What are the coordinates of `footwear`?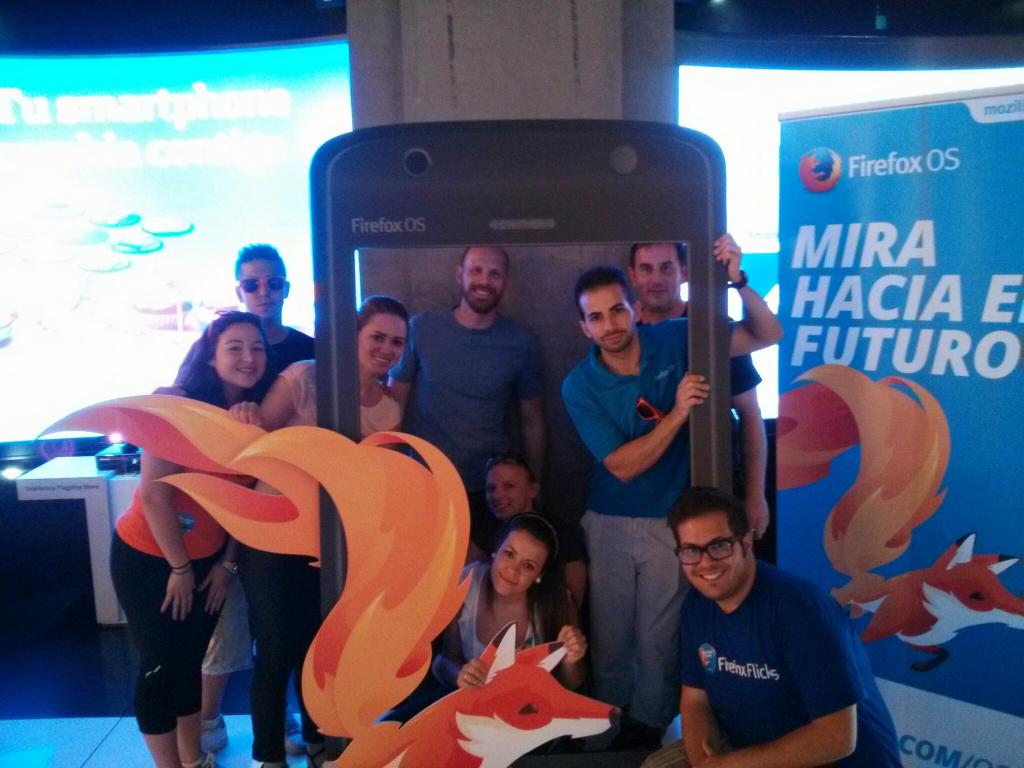
x1=196, y1=712, x2=226, y2=754.
